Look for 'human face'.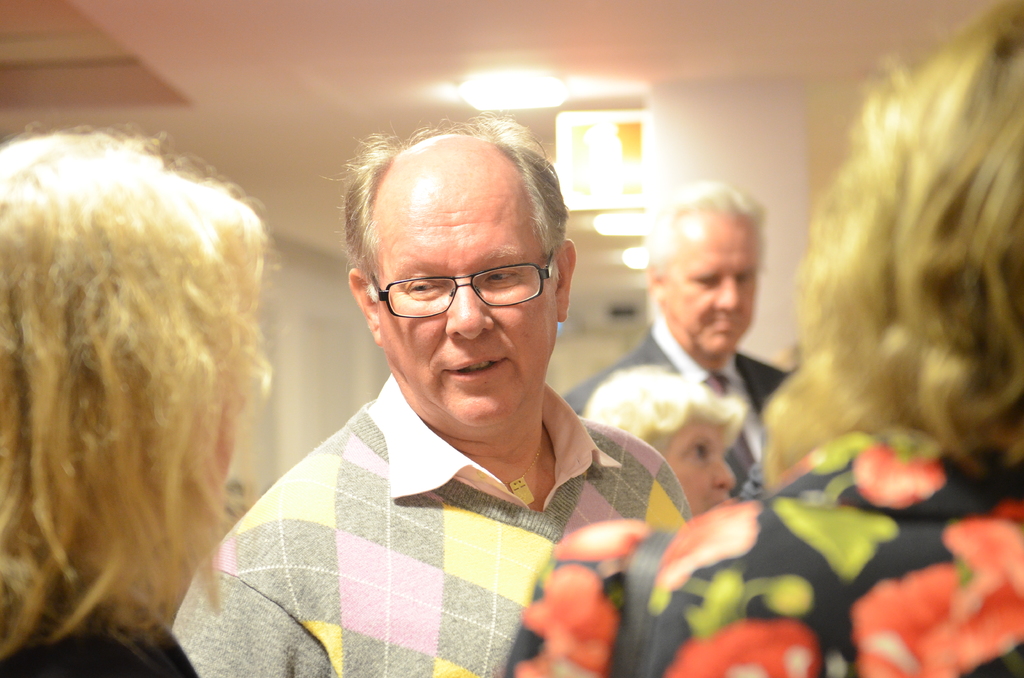
Found: (x1=664, y1=423, x2=737, y2=519).
